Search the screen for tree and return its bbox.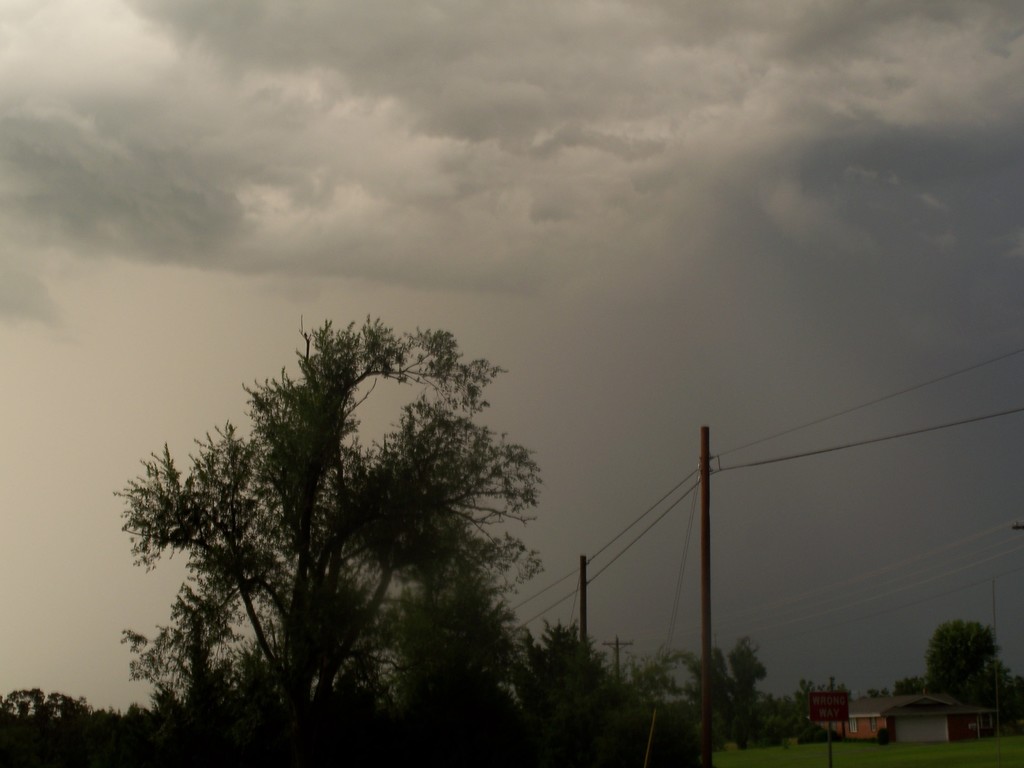
Found: (x1=0, y1=685, x2=49, y2=723).
